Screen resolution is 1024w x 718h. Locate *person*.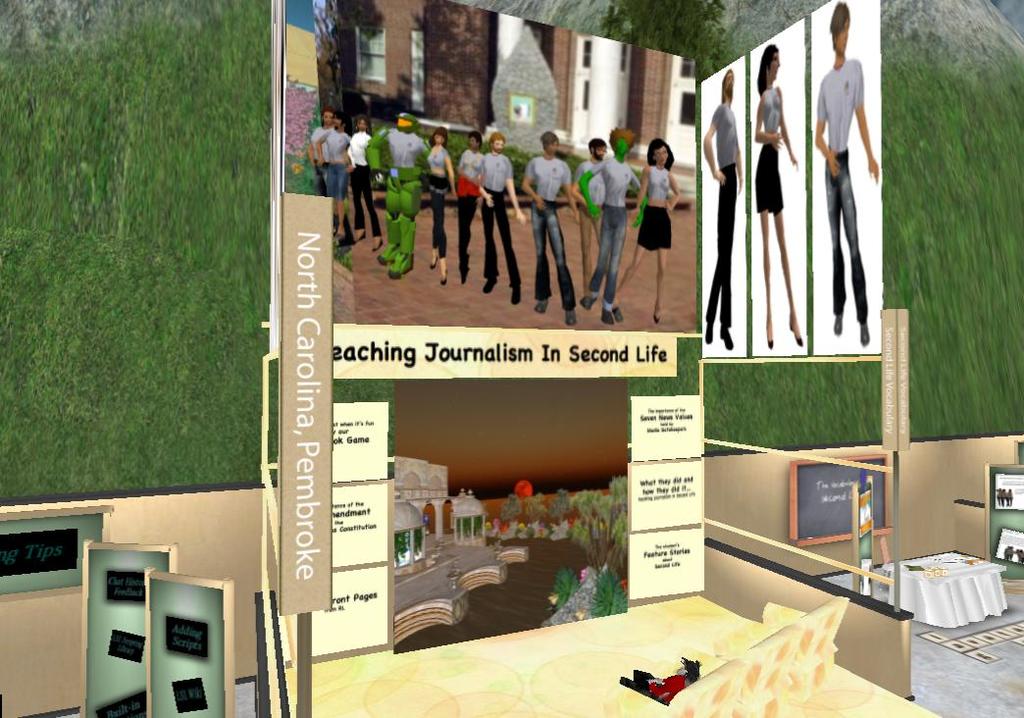
x1=573 y1=133 x2=607 y2=285.
